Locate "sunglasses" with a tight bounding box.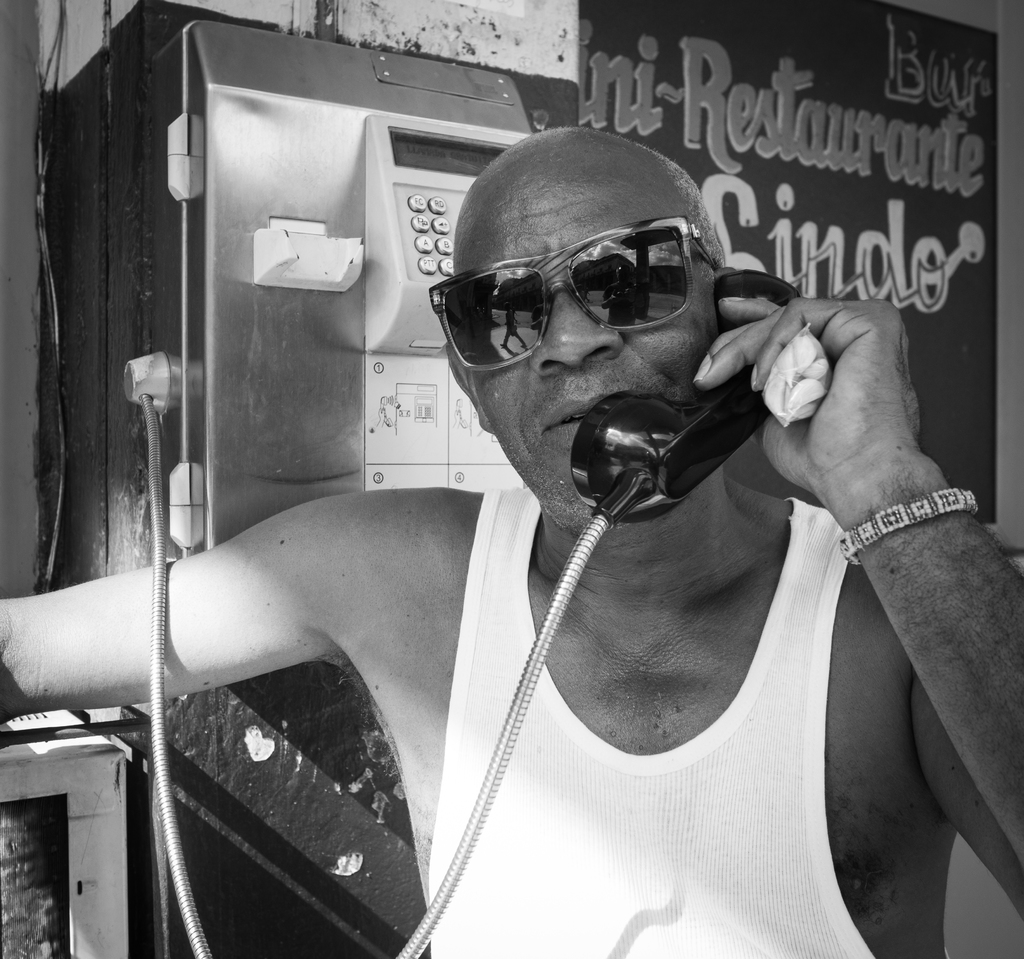
detection(425, 206, 725, 383).
